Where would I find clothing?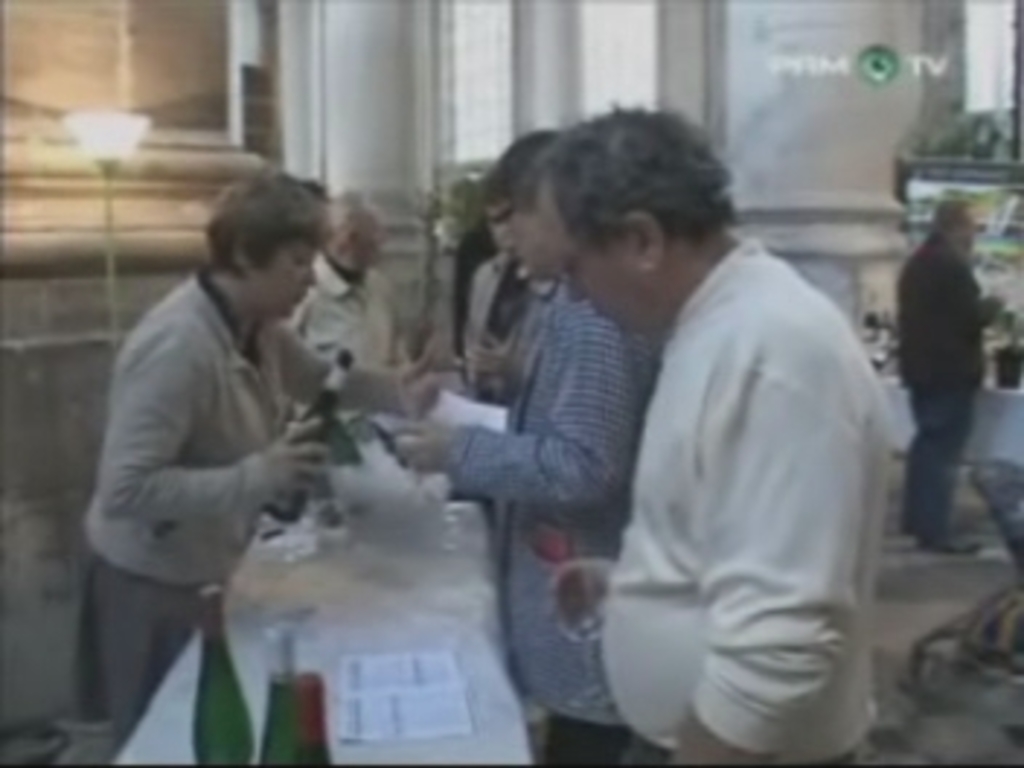
At {"x1": 442, "y1": 294, "x2": 646, "y2": 765}.
